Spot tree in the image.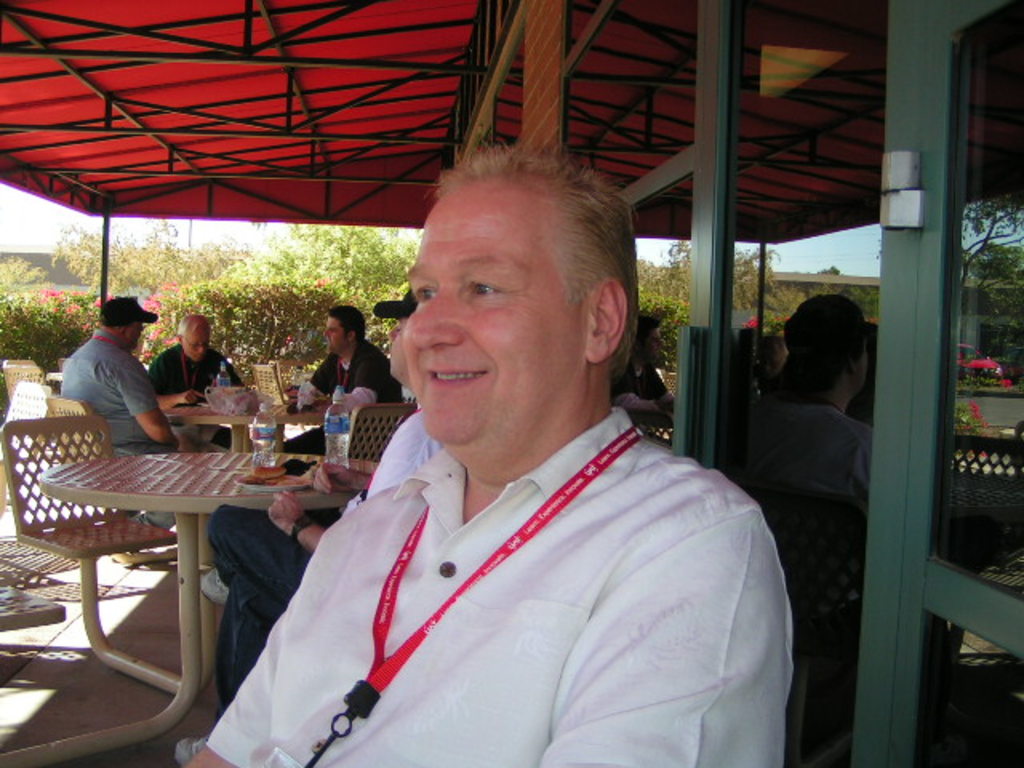
tree found at Rect(848, 280, 899, 315).
